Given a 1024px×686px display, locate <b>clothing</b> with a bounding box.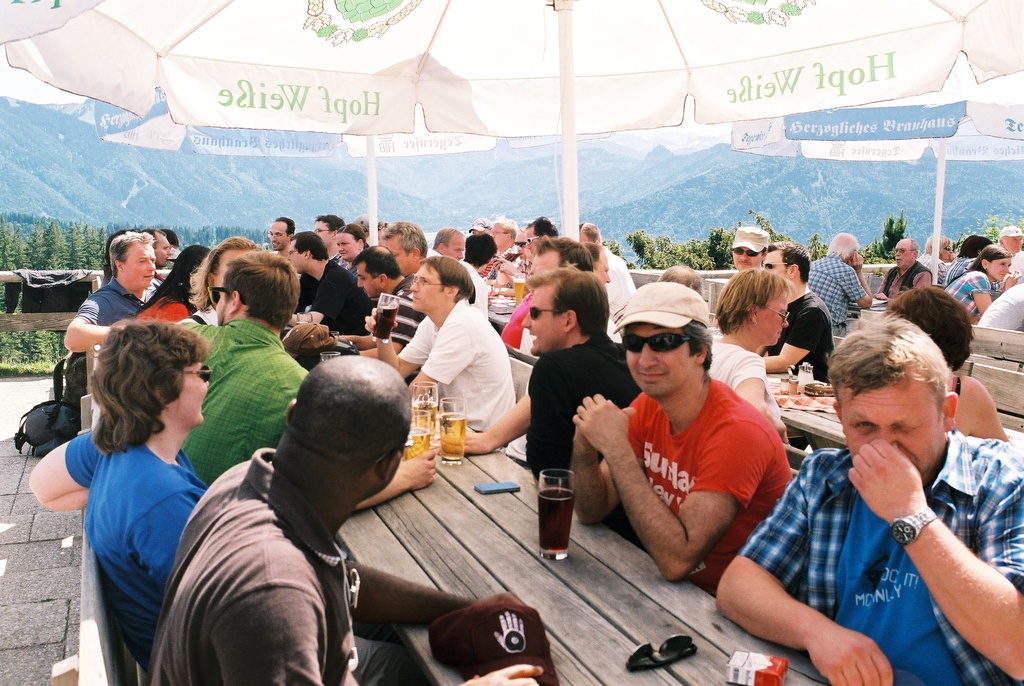
Located: x1=345, y1=612, x2=429, y2=685.
